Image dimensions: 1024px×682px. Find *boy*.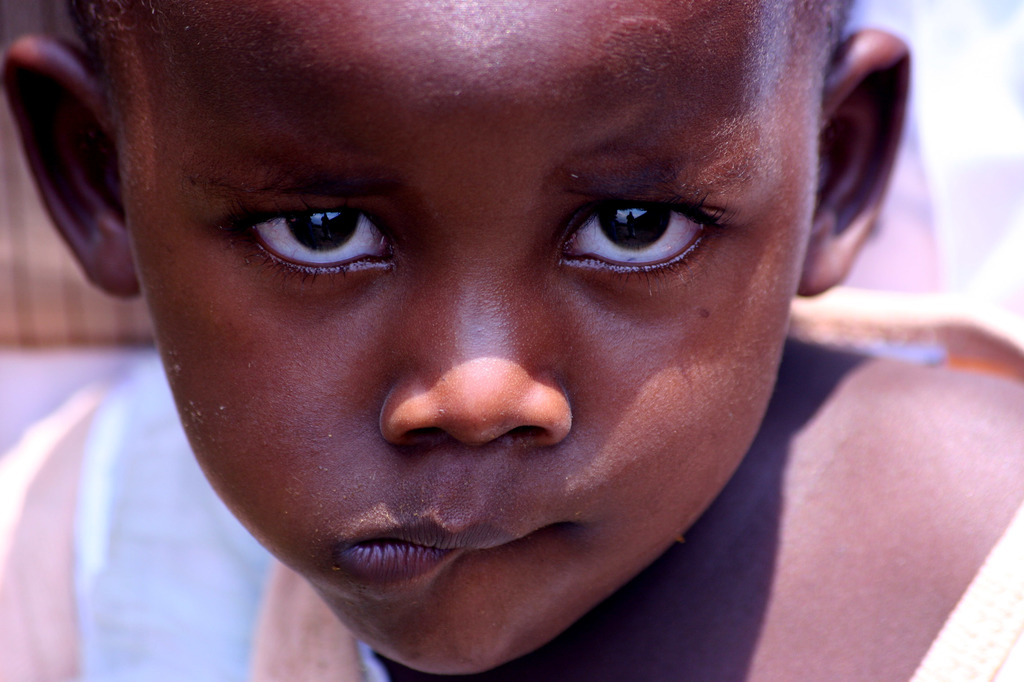
x1=0, y1=0, x2=1023, y2=681.
